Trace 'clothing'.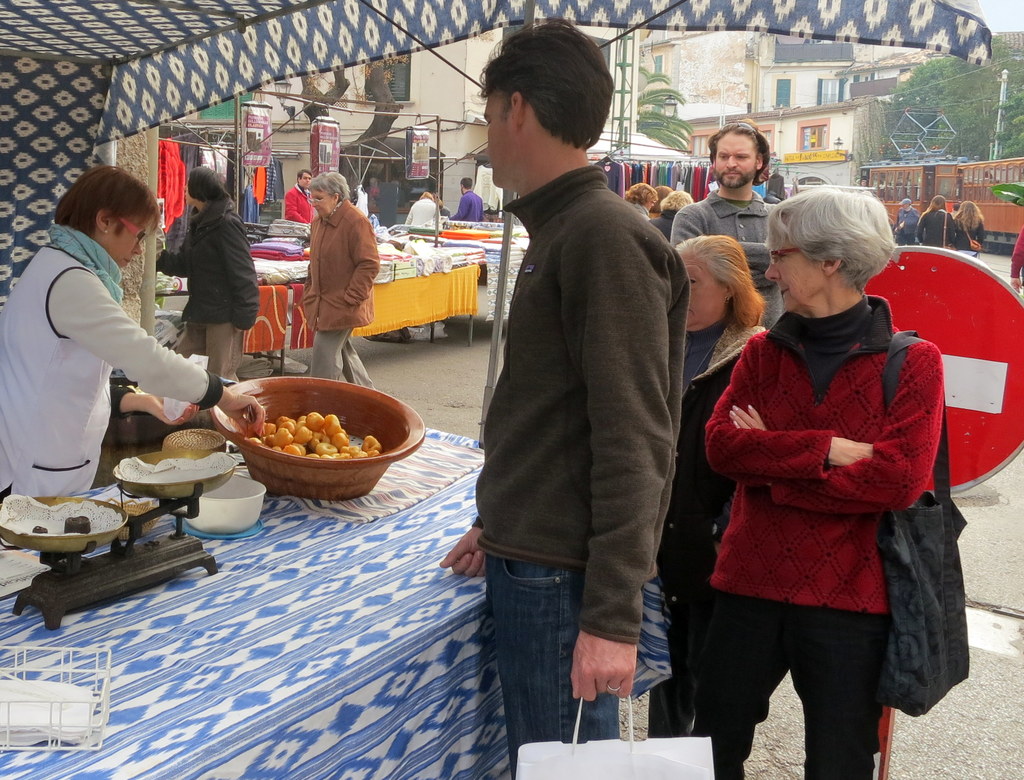
Traced to 459/185/497/224.
